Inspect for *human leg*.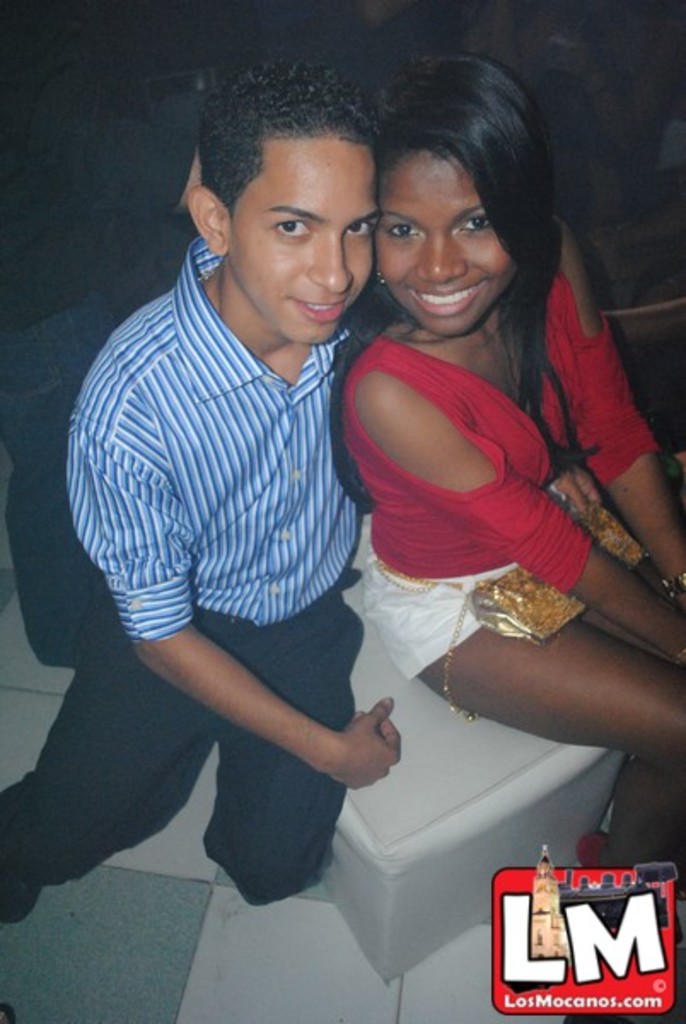
Inspection: (left=3, top=599, right=210, bottom=923).
